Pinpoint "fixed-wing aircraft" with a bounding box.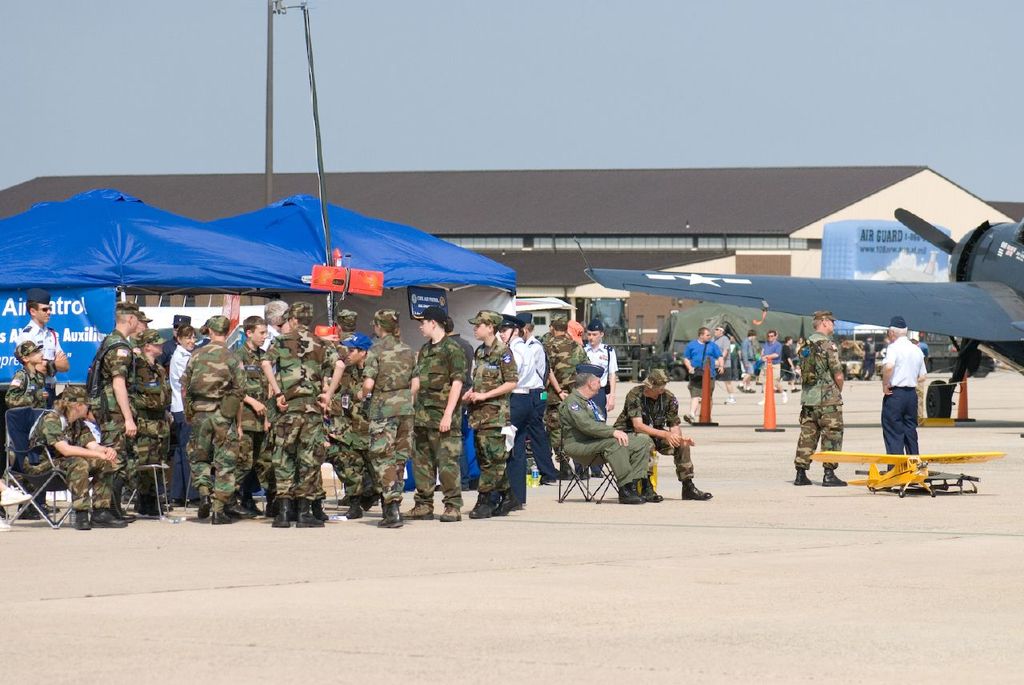
select_region(574, 204, 1023, 427).
